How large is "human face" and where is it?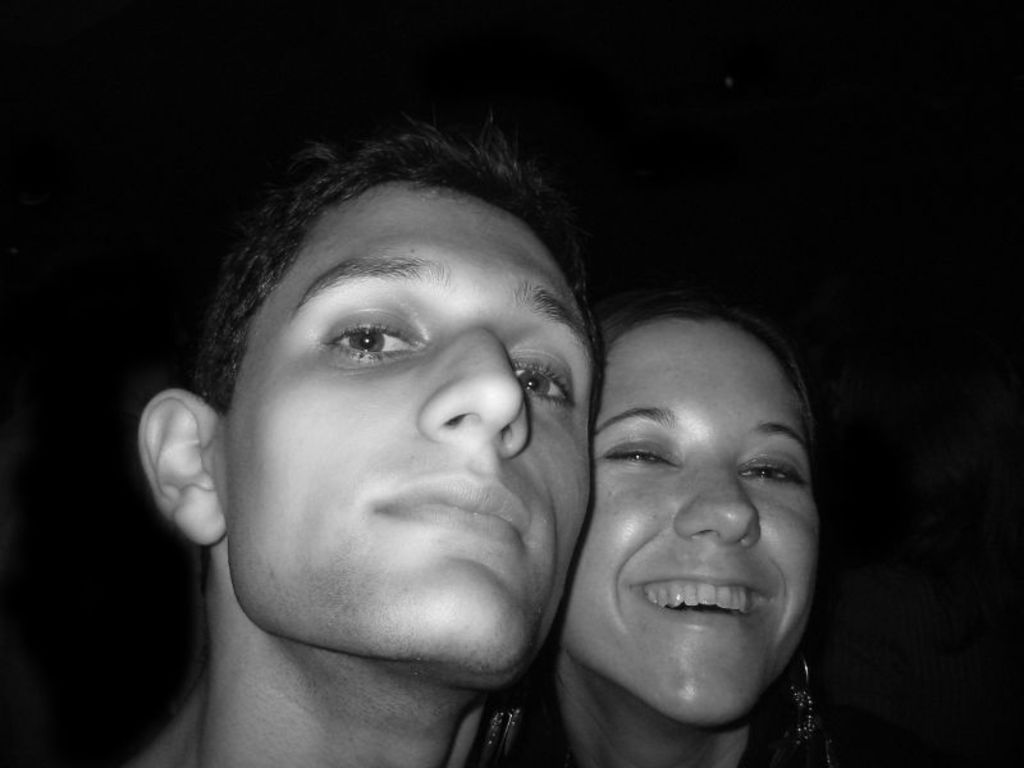
Bounding box: l=224, t=178, r=595, b=666.
